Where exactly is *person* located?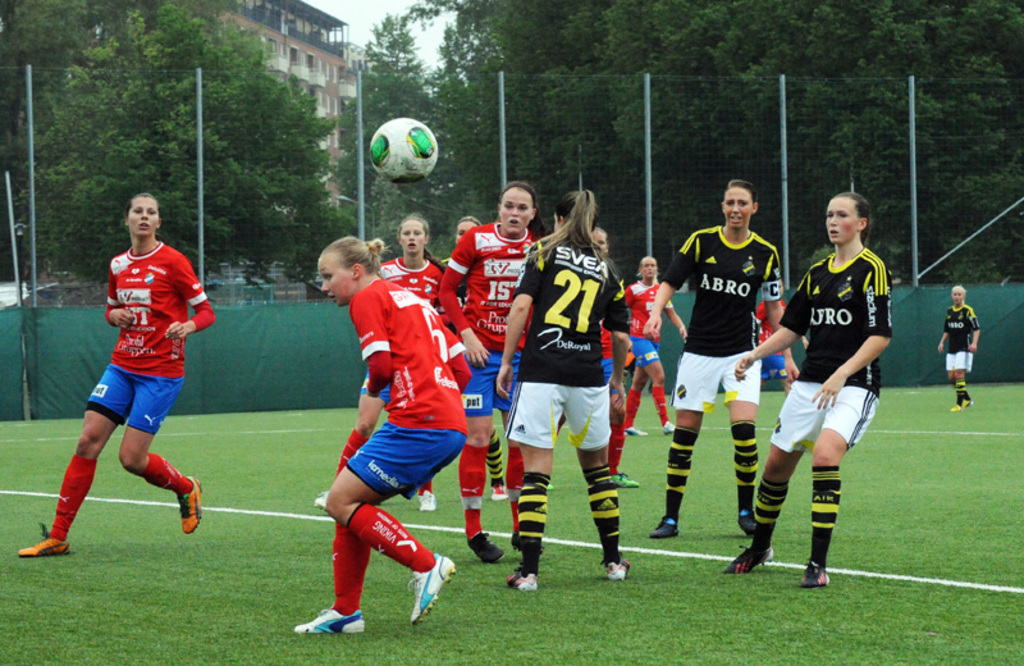
Its bounding box is [x1=719, y1=196, x2=896, y2=596].
